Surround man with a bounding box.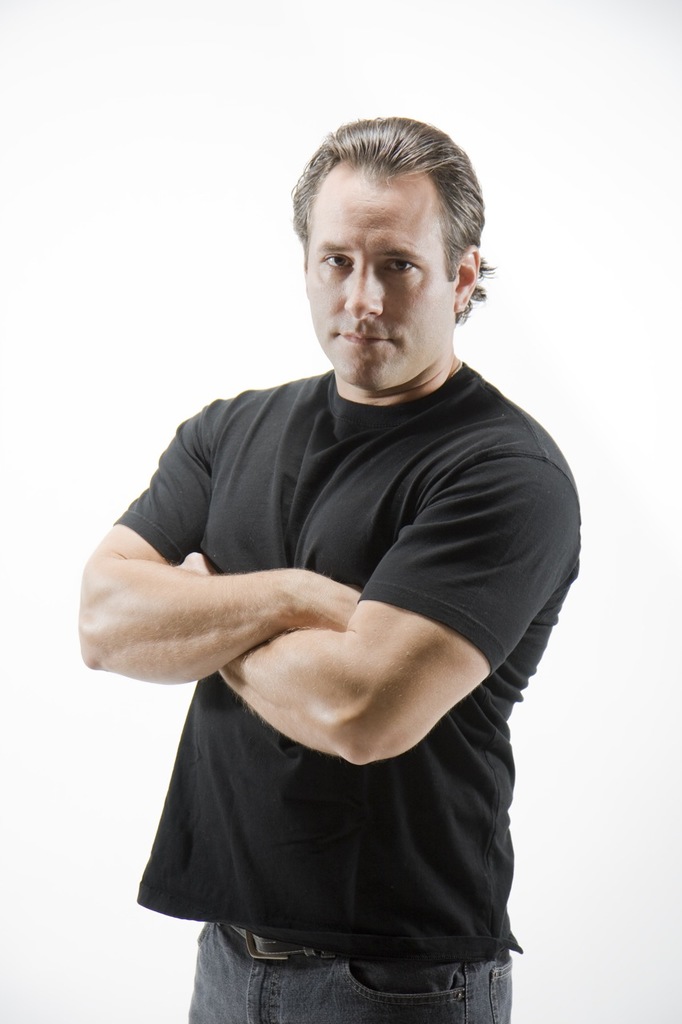
75/118/597/1023.
